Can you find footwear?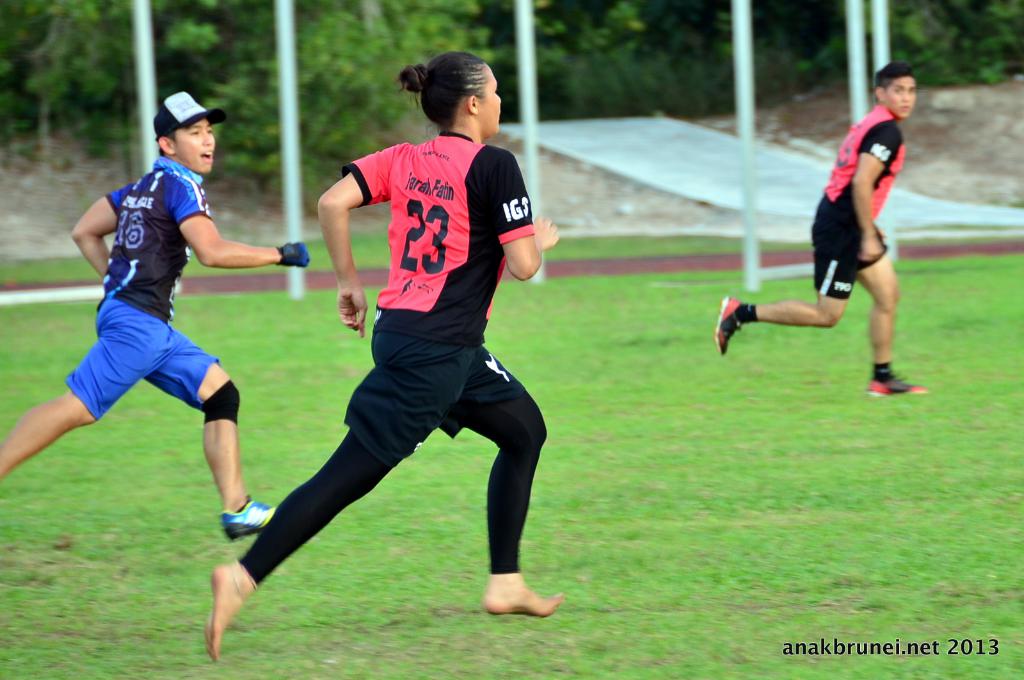
Yes, bounding box: <bbox>862, 369, 927, 397</bbox>.
